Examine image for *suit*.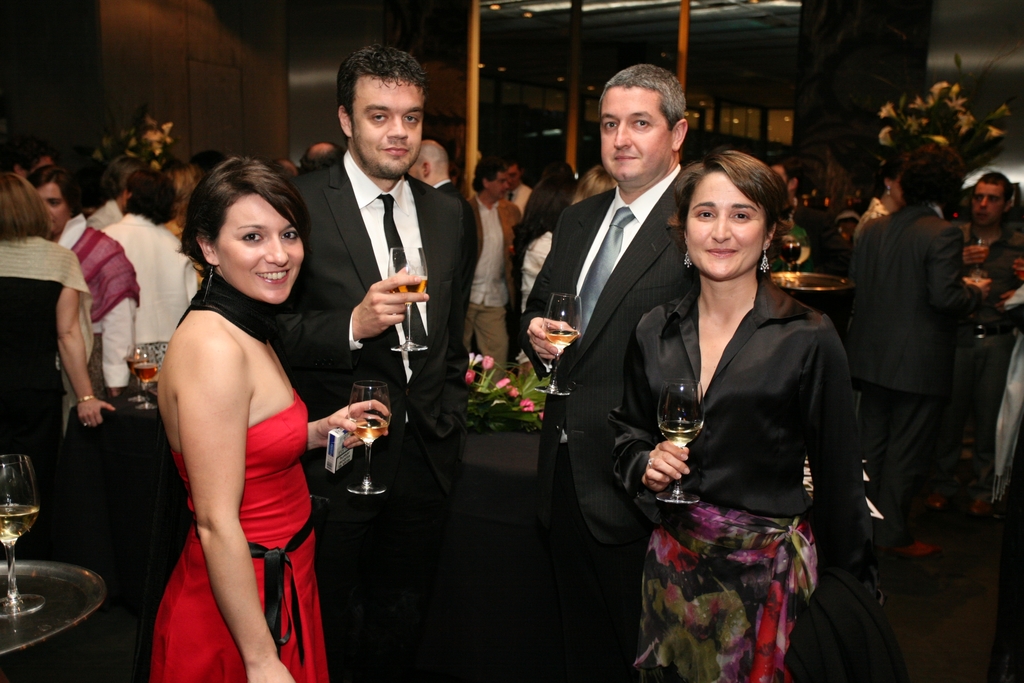
Examination result: pyautogui.locateOnScreen(431, 177, 483, 320).
